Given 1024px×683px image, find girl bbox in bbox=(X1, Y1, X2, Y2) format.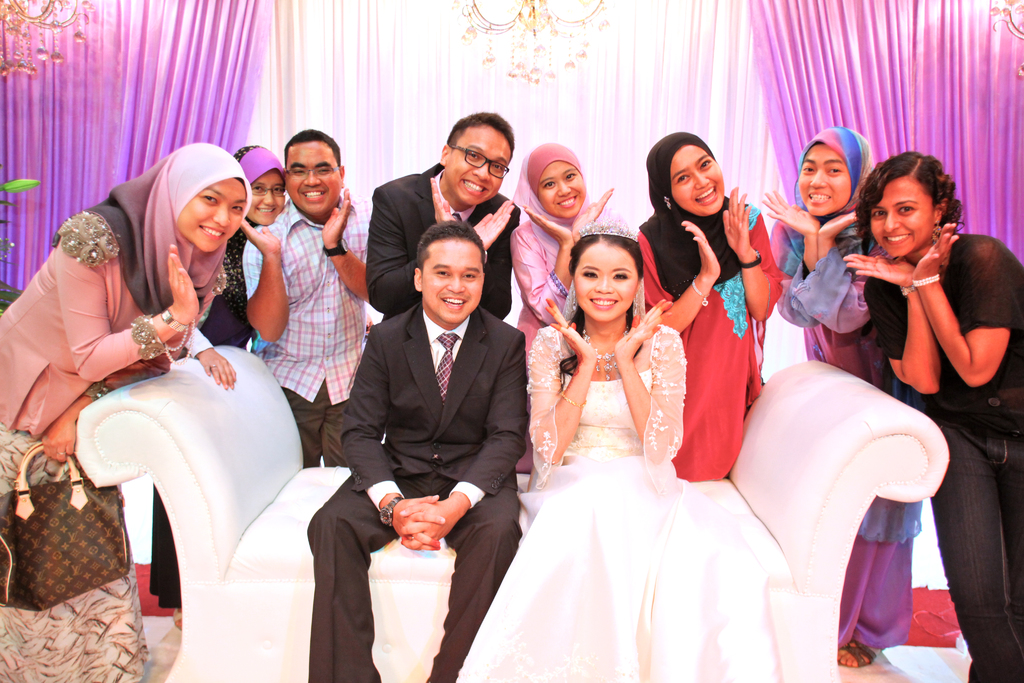
bbox=(863, 152, 1022, 678).
